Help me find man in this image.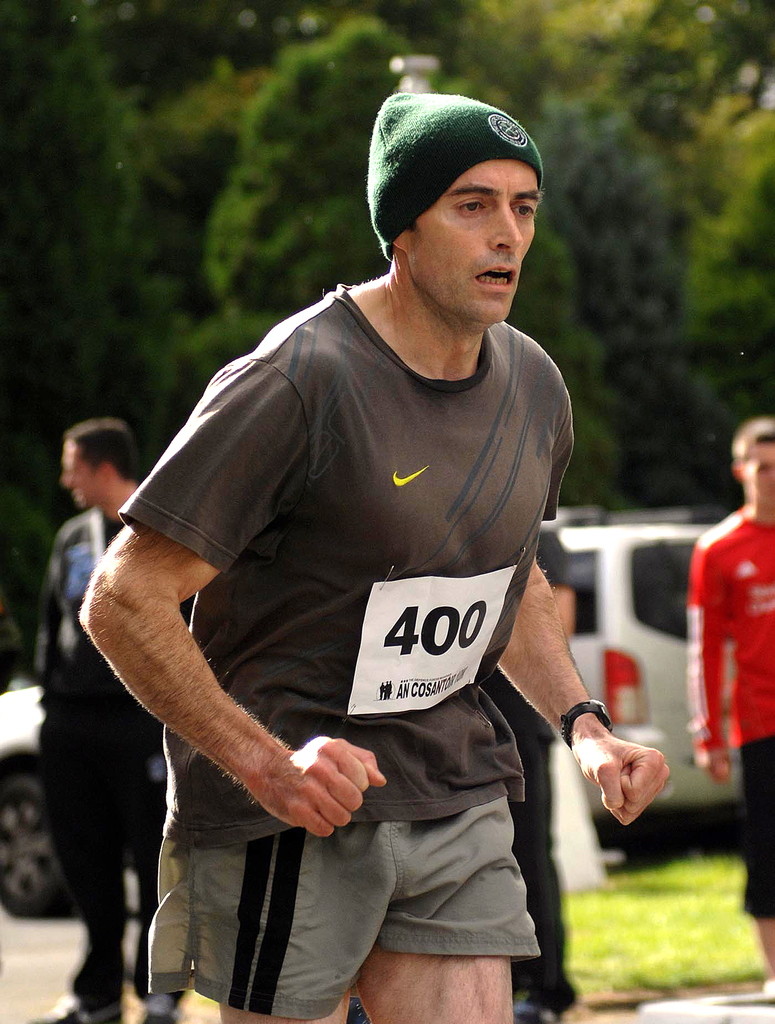
Found it: <region>93, 93, 637, 979</region>.
